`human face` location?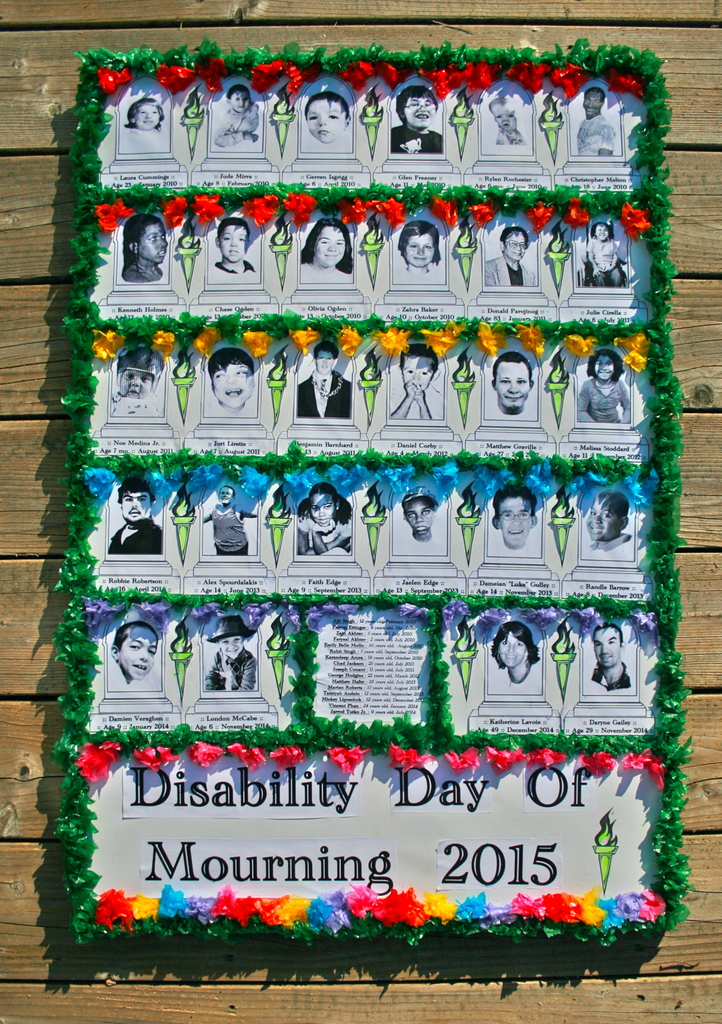
region(495, 360, 530, 406)
